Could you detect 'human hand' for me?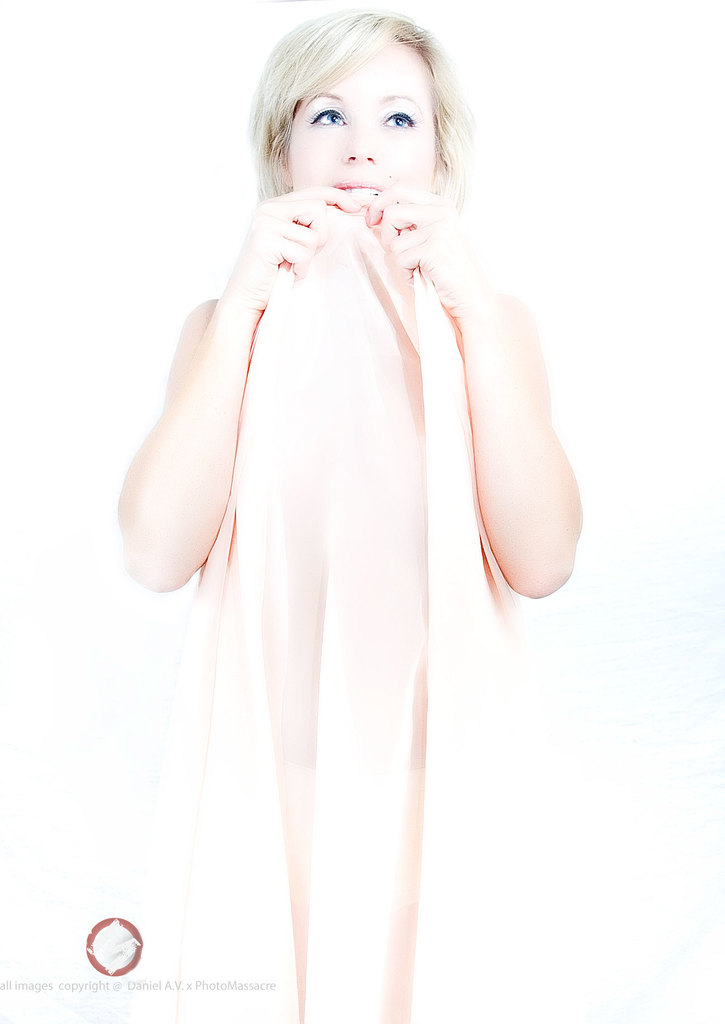
Detection result: Rect(235, 193, 368, 283).
